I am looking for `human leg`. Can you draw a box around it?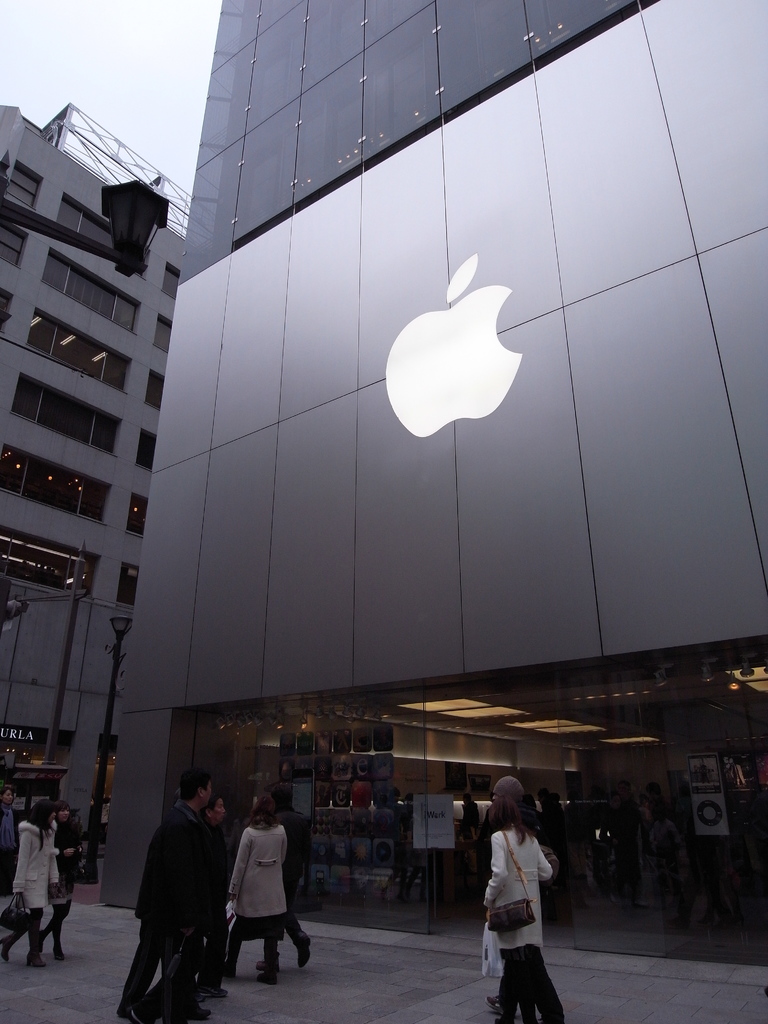
Sure, the bounding box is 54,908,65,960.
